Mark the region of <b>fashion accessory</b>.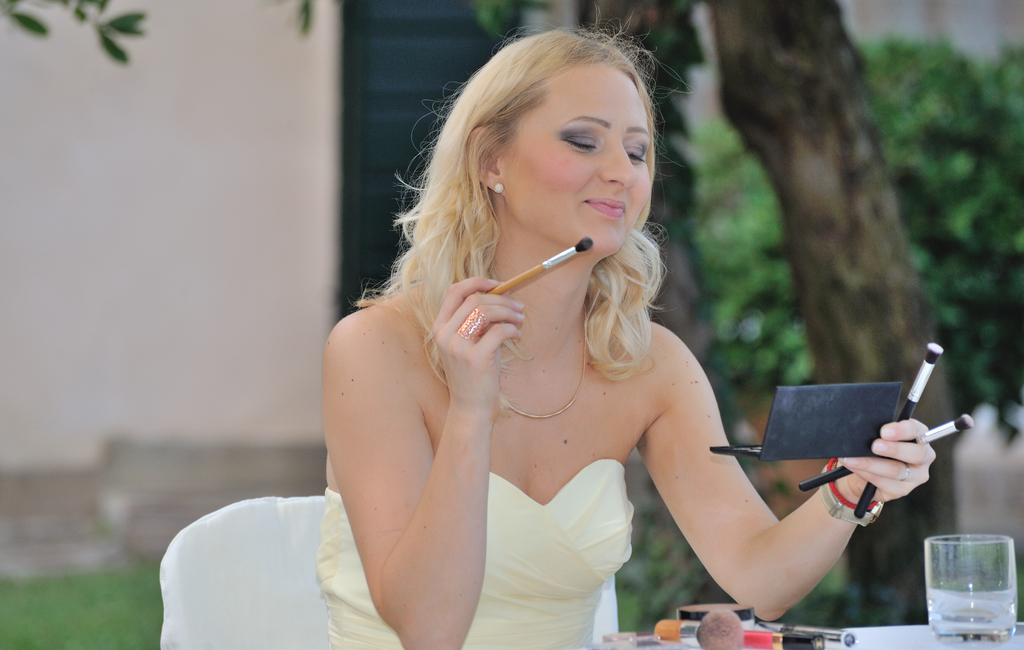
Region: region(495, 182, 507, 195).
